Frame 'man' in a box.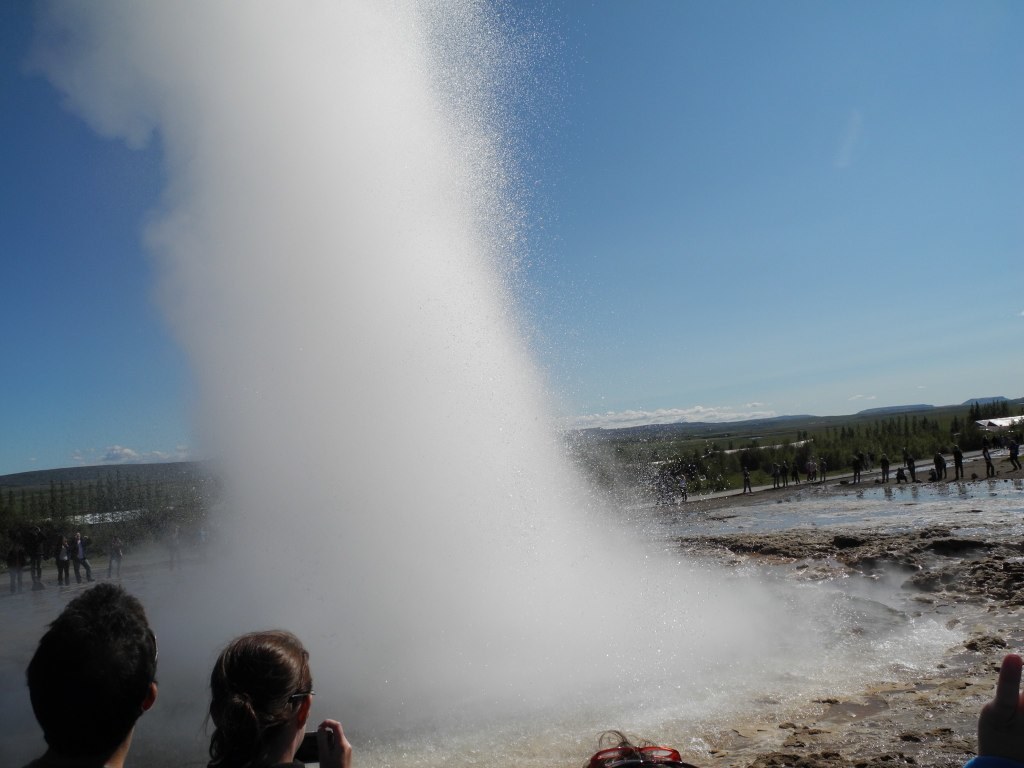
[x1=73, y1=532, x2=90, y2=585].
